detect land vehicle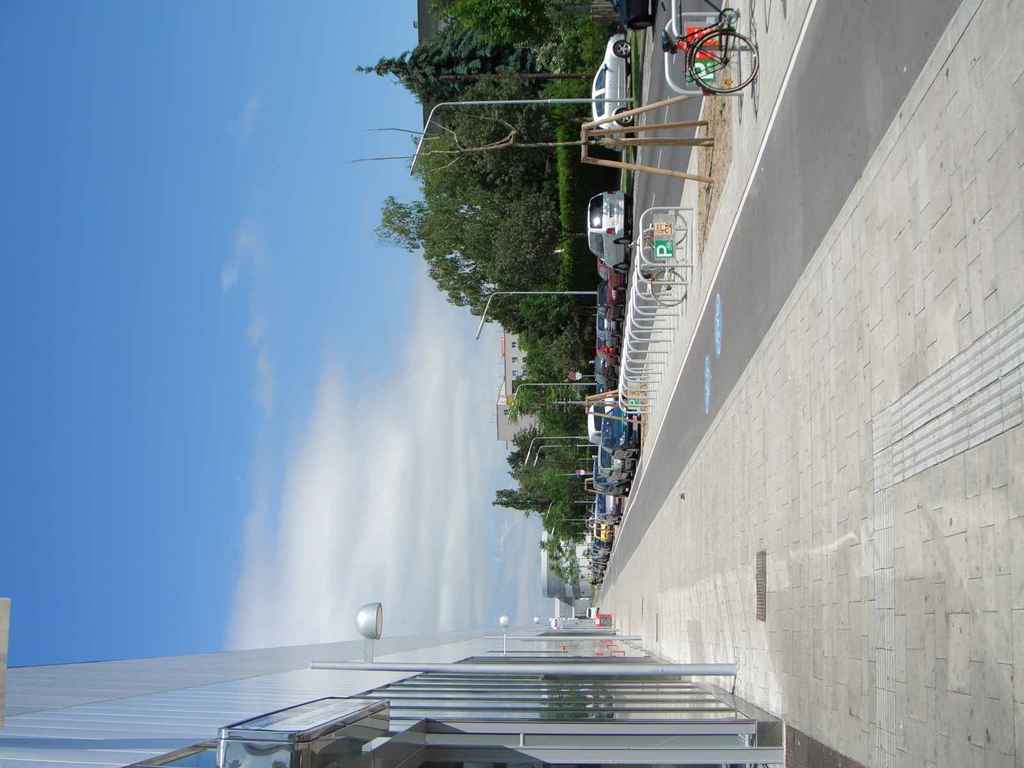
598 495 630 524
